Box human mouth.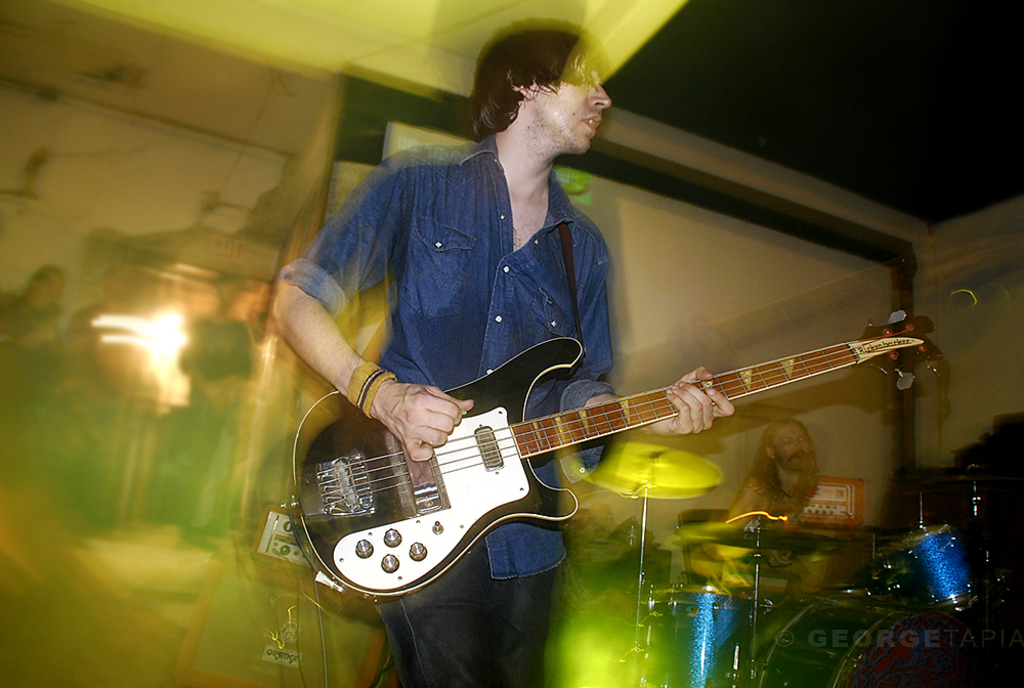
locate(580, 115, 601, 137).
